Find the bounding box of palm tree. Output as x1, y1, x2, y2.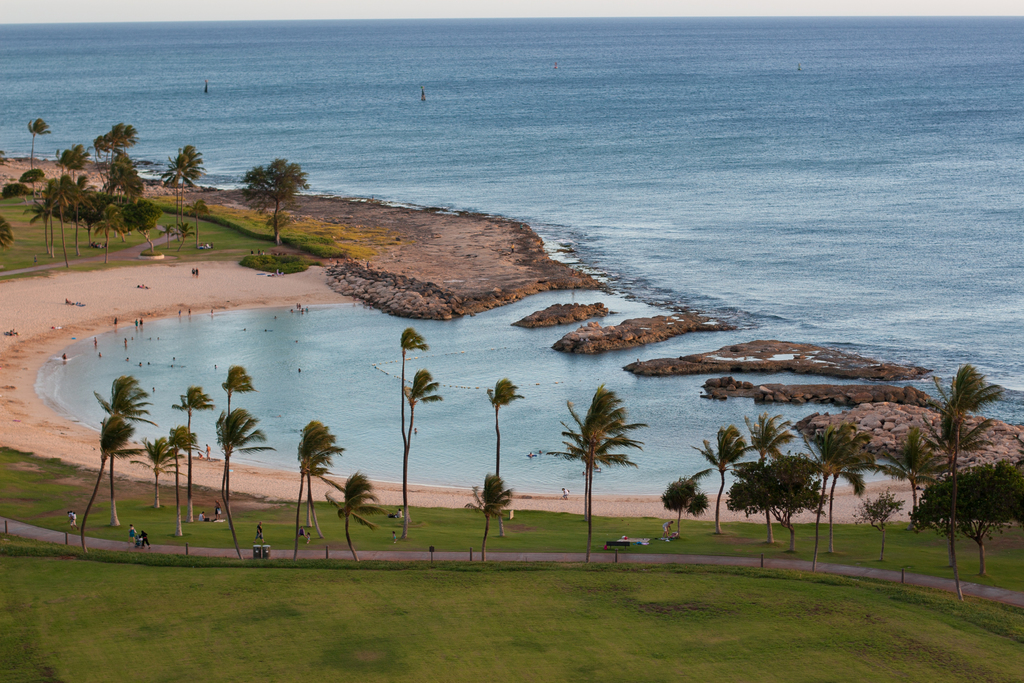
319, 481, 371, 549.
